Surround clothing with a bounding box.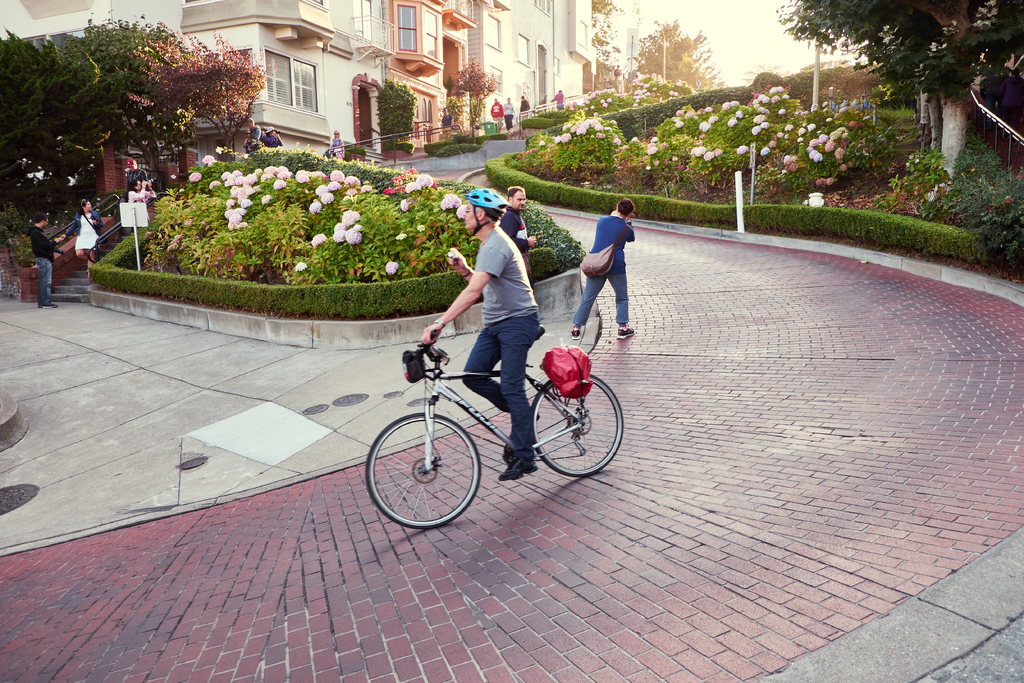
BBox(461, 220, 540, 455).
